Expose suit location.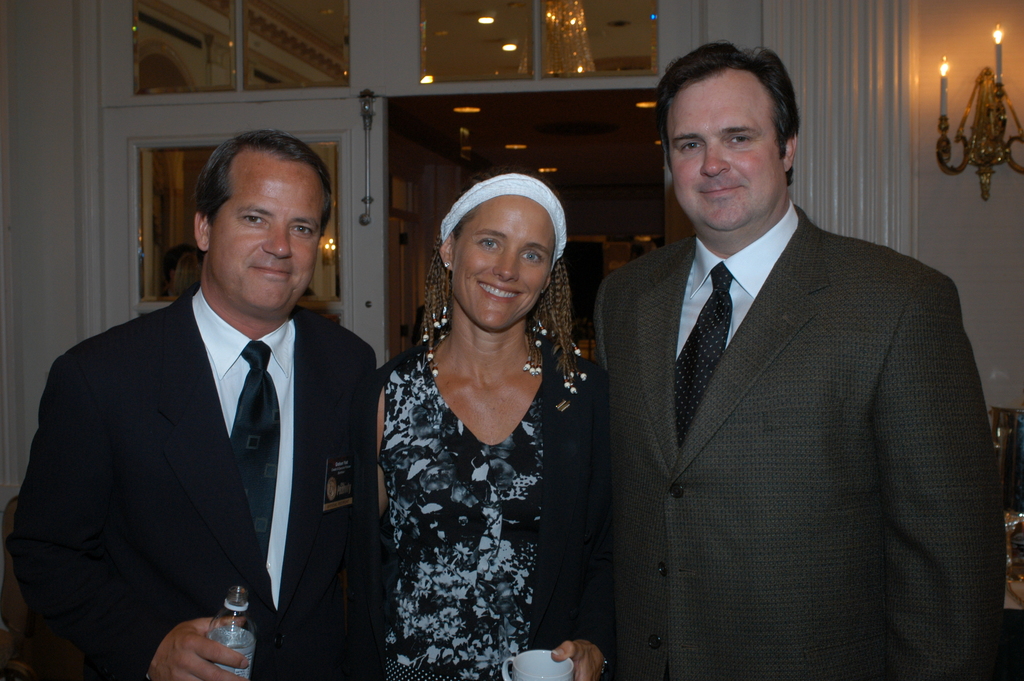
Exposed at <region>591, 197, 1006, 680</region>.
